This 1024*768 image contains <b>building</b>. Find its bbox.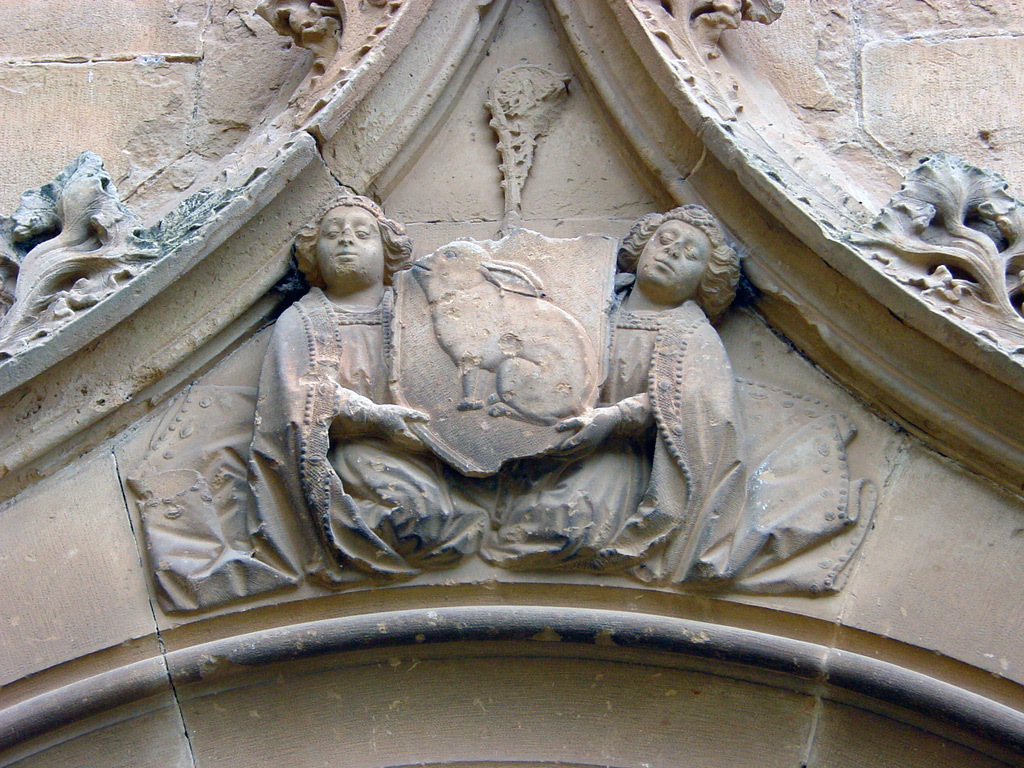
0:0:1023:767.
